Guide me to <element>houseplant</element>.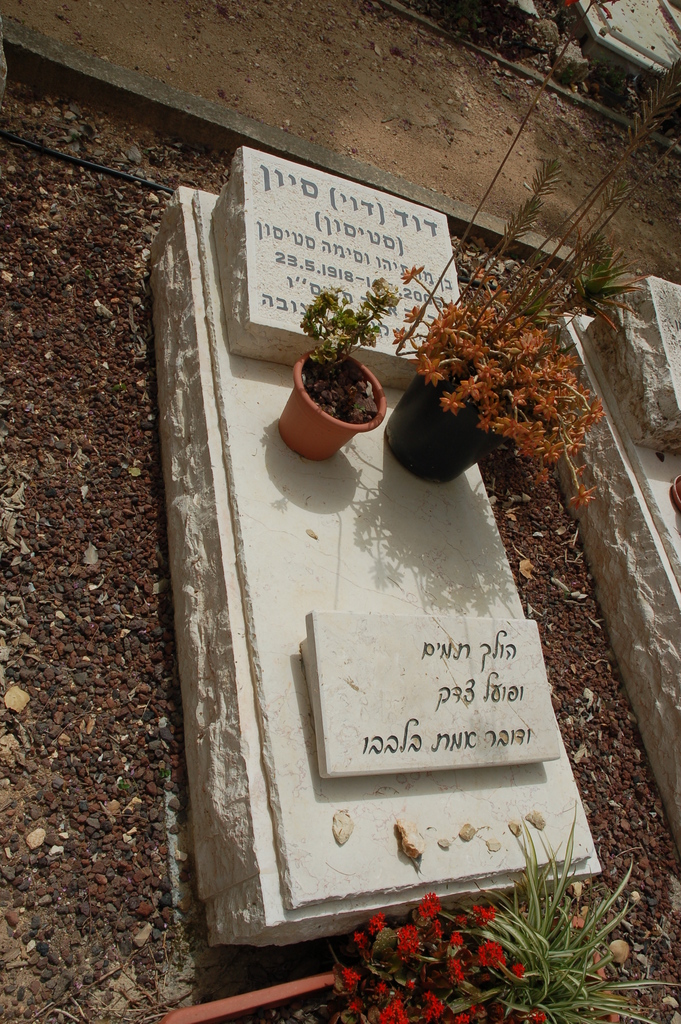
Guidance: [x1=287, y1=296, x2=400, y2=447].
